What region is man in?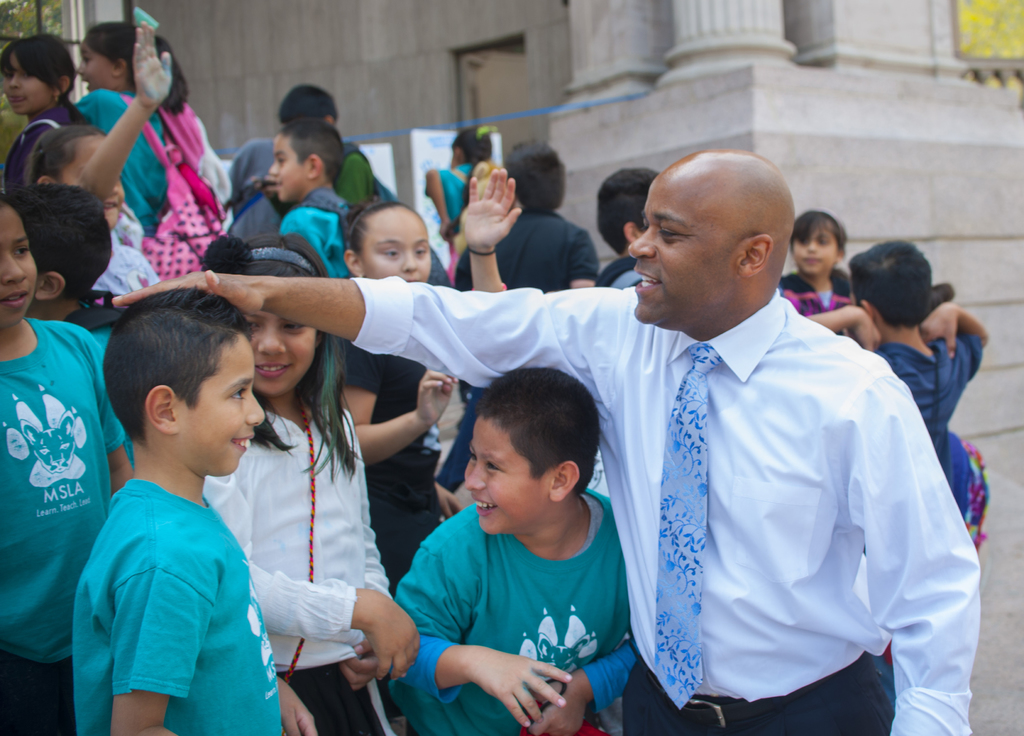
BBox(118, 145, 989, 735).
